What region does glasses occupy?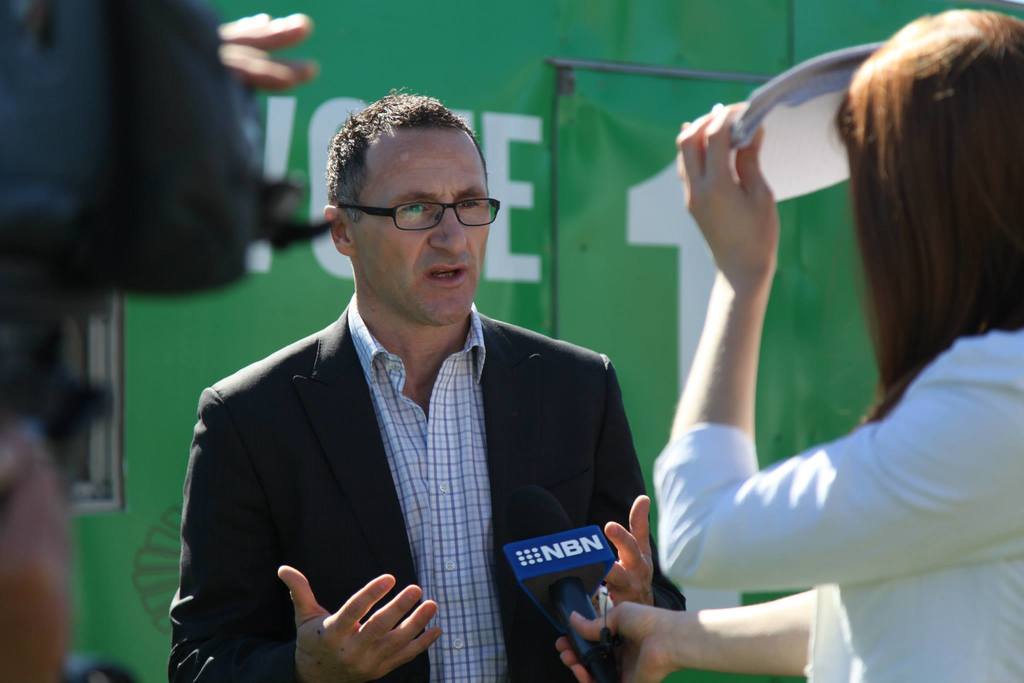
locate(340, 182, 497, 234).
